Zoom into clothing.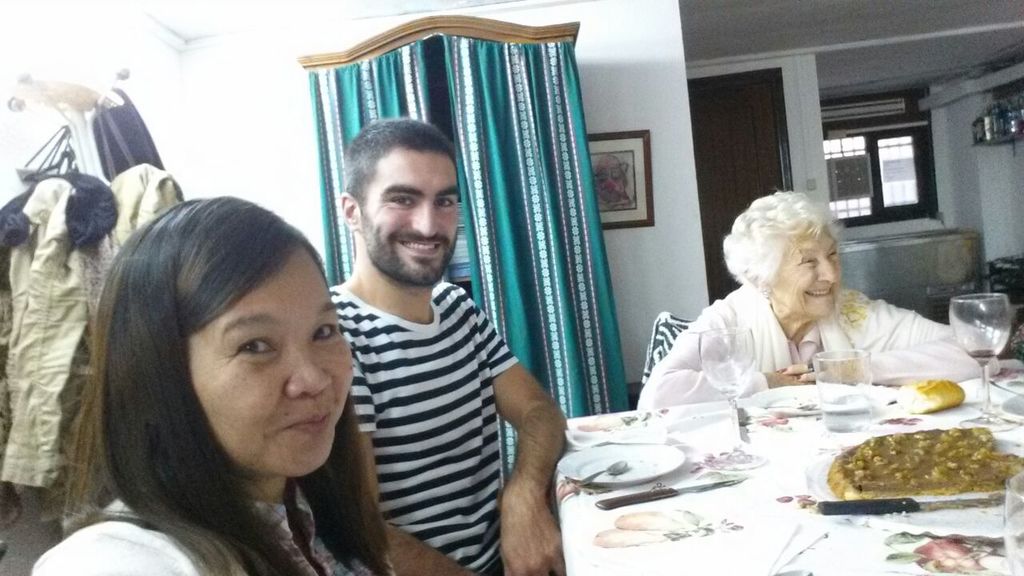
Zoom target: {"left": 110, "top": 158, "right": 183, "bottom": 258}.
